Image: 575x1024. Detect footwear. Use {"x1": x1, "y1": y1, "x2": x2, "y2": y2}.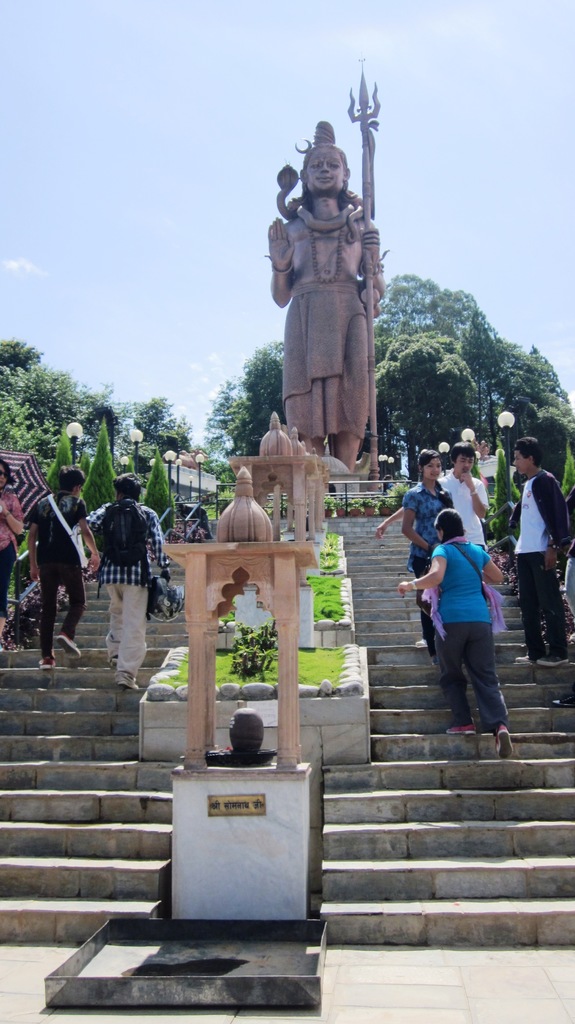
{"x1": 107, "y1": 652, "x2": 117, "y2": 669}.
